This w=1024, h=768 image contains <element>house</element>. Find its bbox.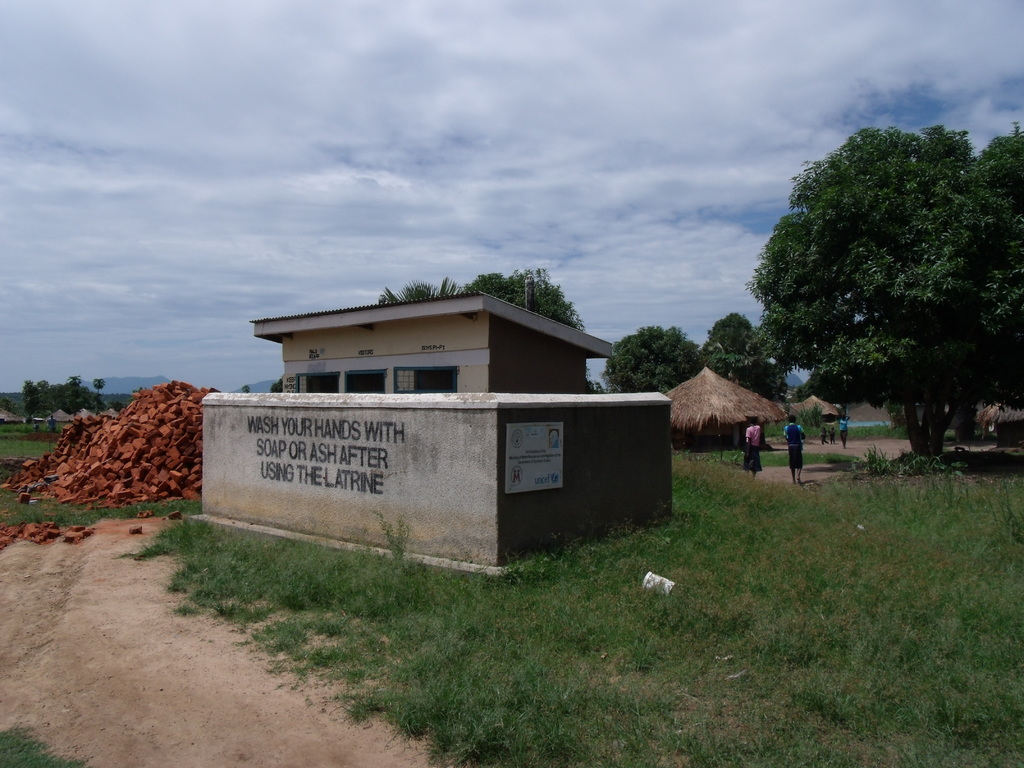
[974,404,1023,450].
